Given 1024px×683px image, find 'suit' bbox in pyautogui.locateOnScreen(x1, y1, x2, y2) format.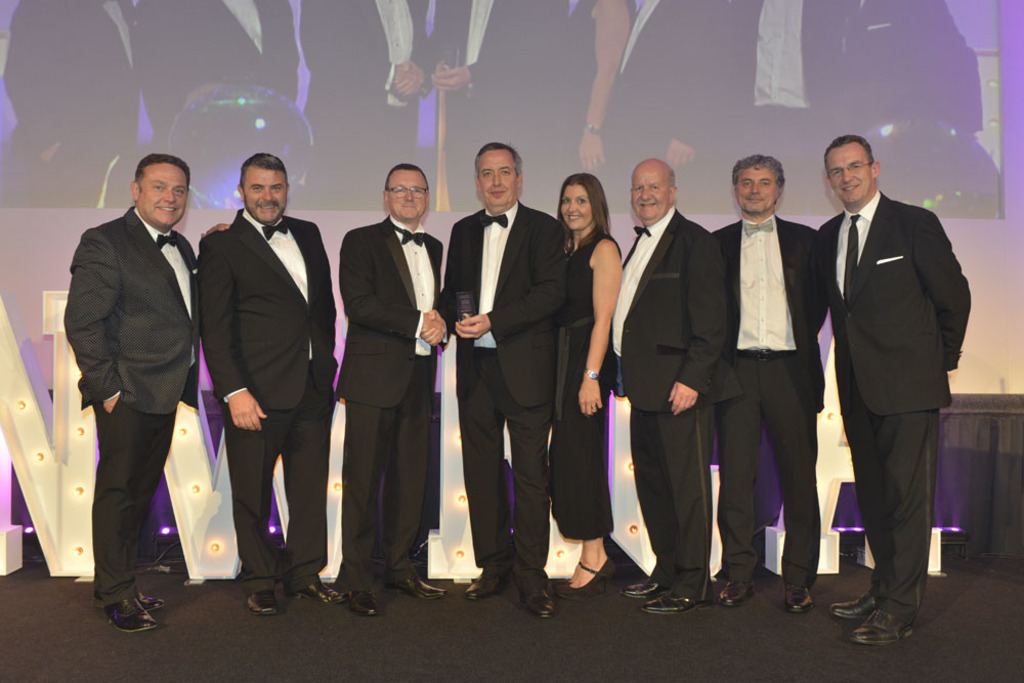
pyautogui.locateOnScreen(436, 195, 571, 581).
